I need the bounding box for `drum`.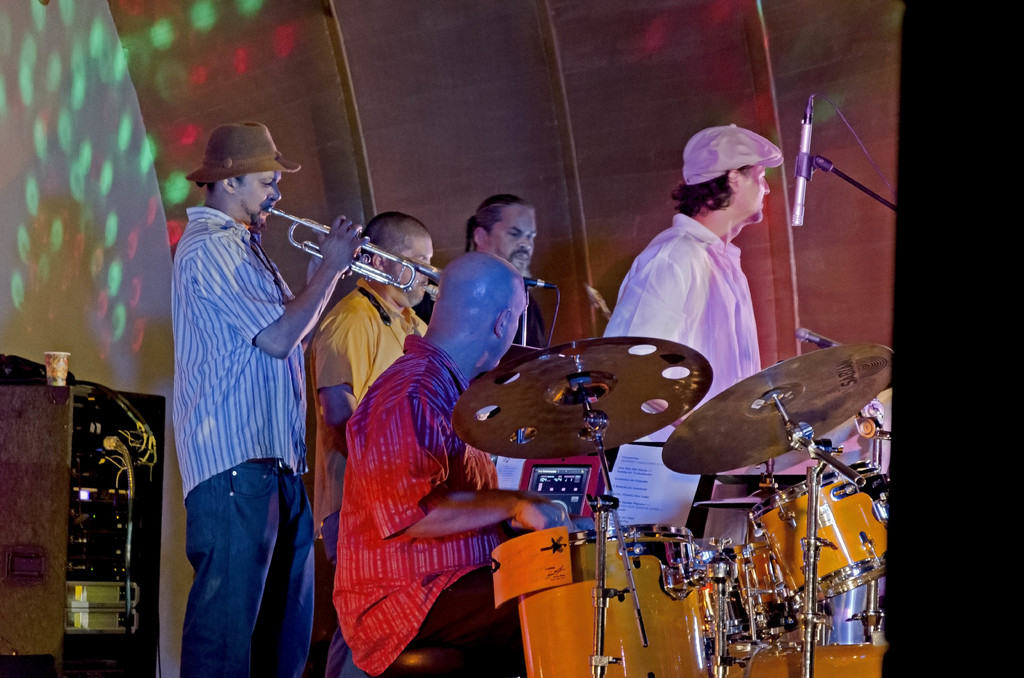
Here it is: <bbox>727, 640, 888, 677</bbox>.
